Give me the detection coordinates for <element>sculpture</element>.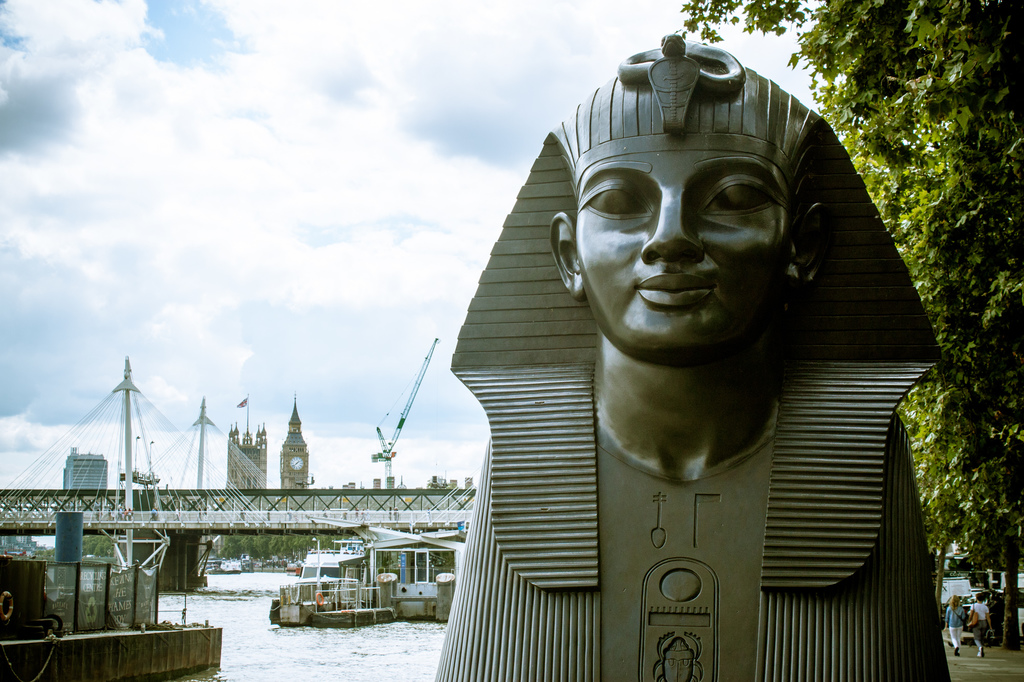
rect(385, 40, 966, 675).
